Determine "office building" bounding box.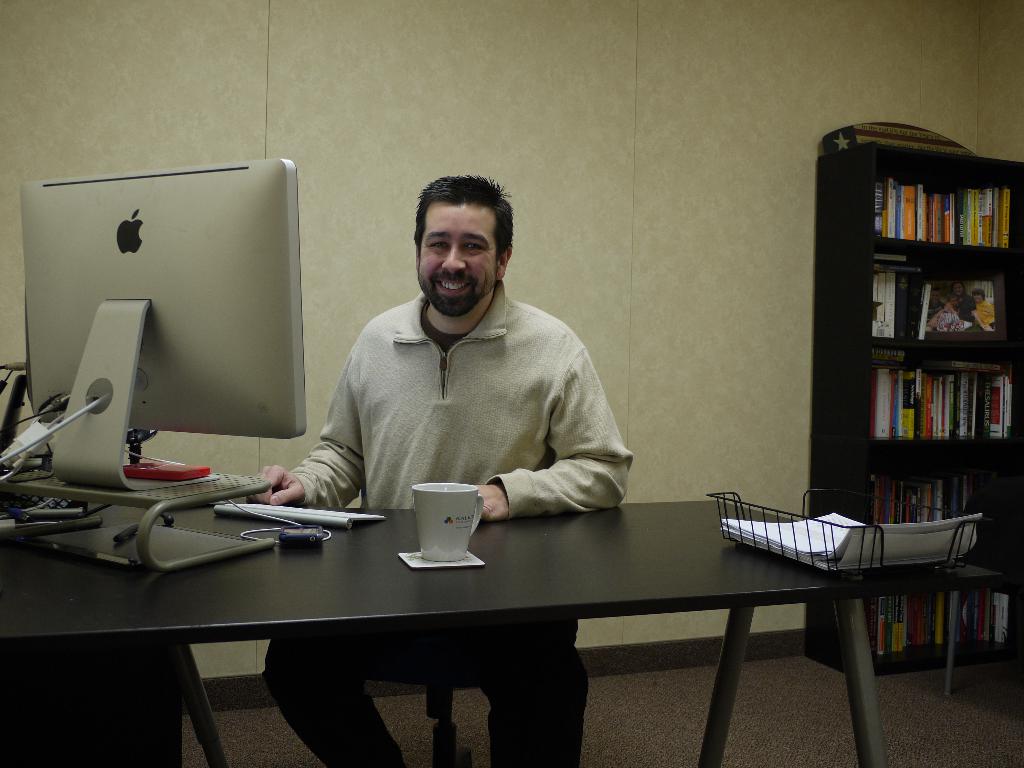
Determined: Rect(0, 0, 1023, 767).
